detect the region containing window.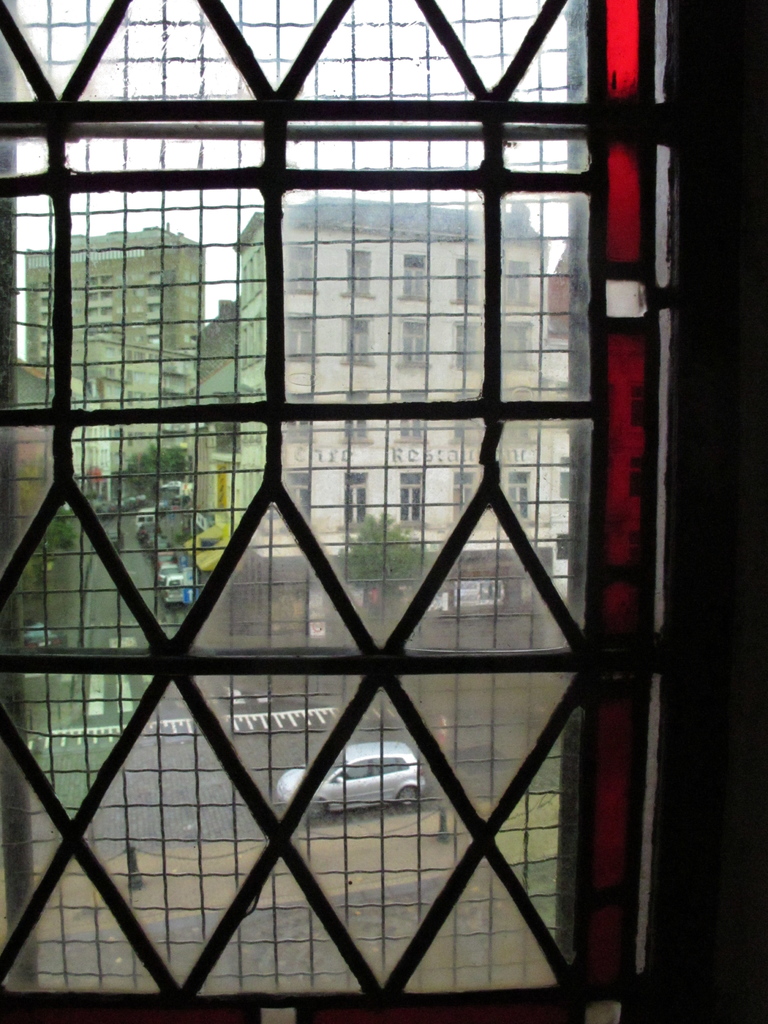
151 273 170 285.
